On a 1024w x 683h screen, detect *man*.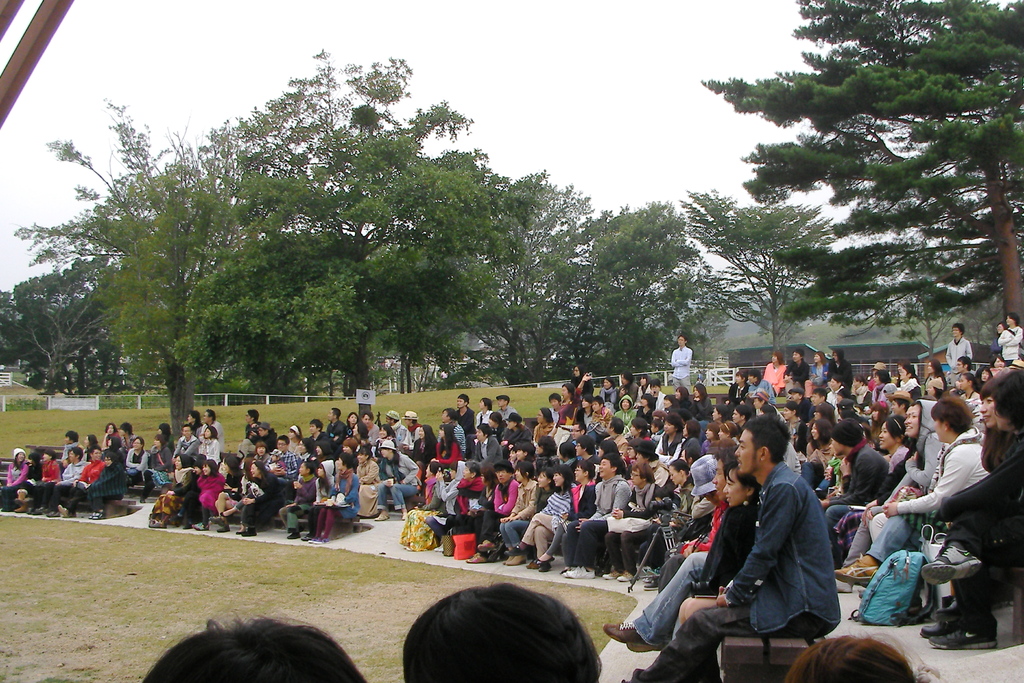
region(781, 403, 806, 450).
